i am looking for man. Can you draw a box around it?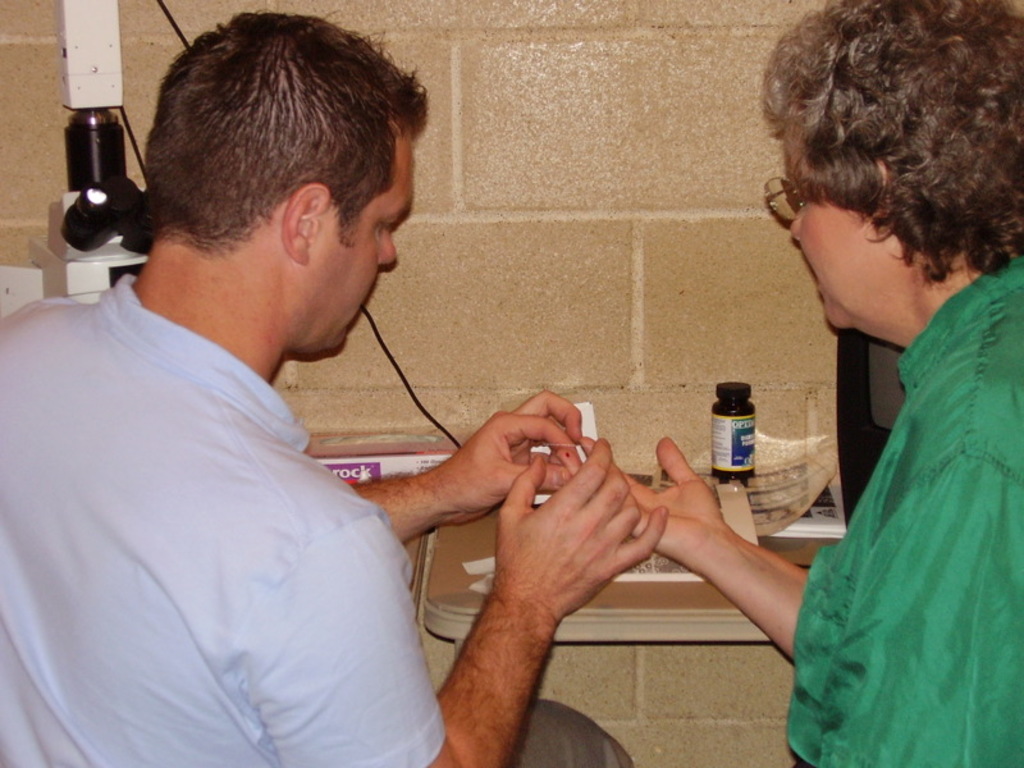
Sure, the bounding box is Rect(17, 42, 536, 765).
